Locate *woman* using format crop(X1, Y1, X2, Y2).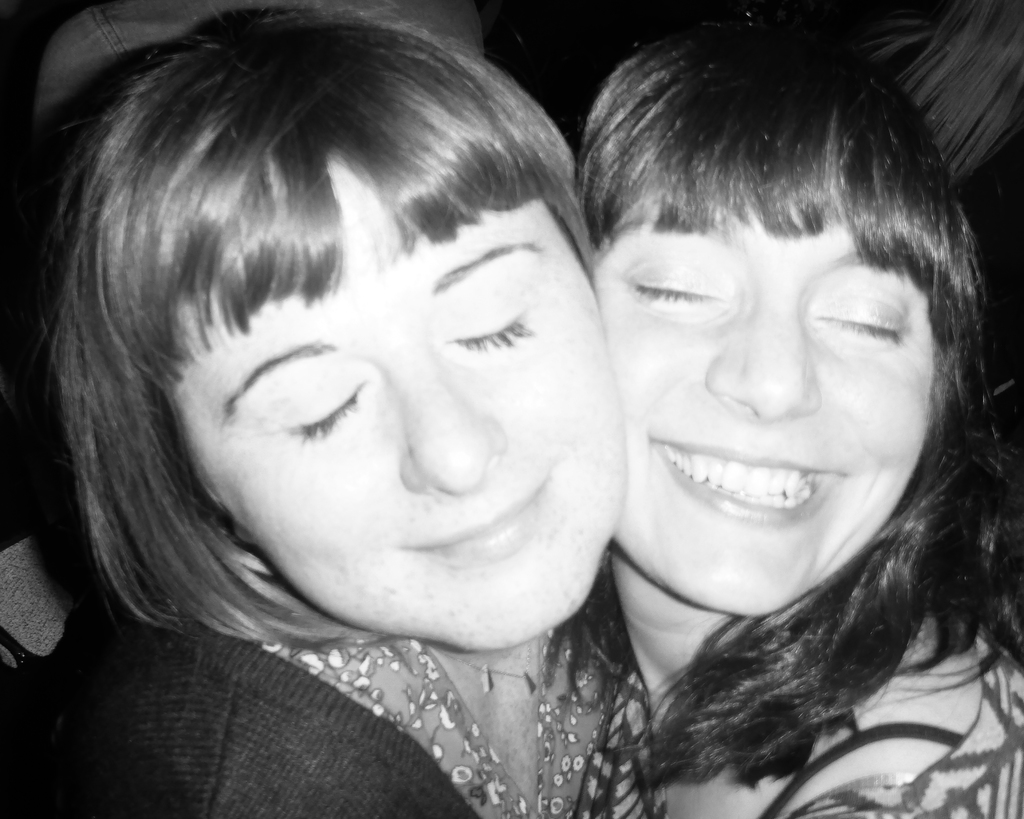
crop(574, 15, 1023, 816).
